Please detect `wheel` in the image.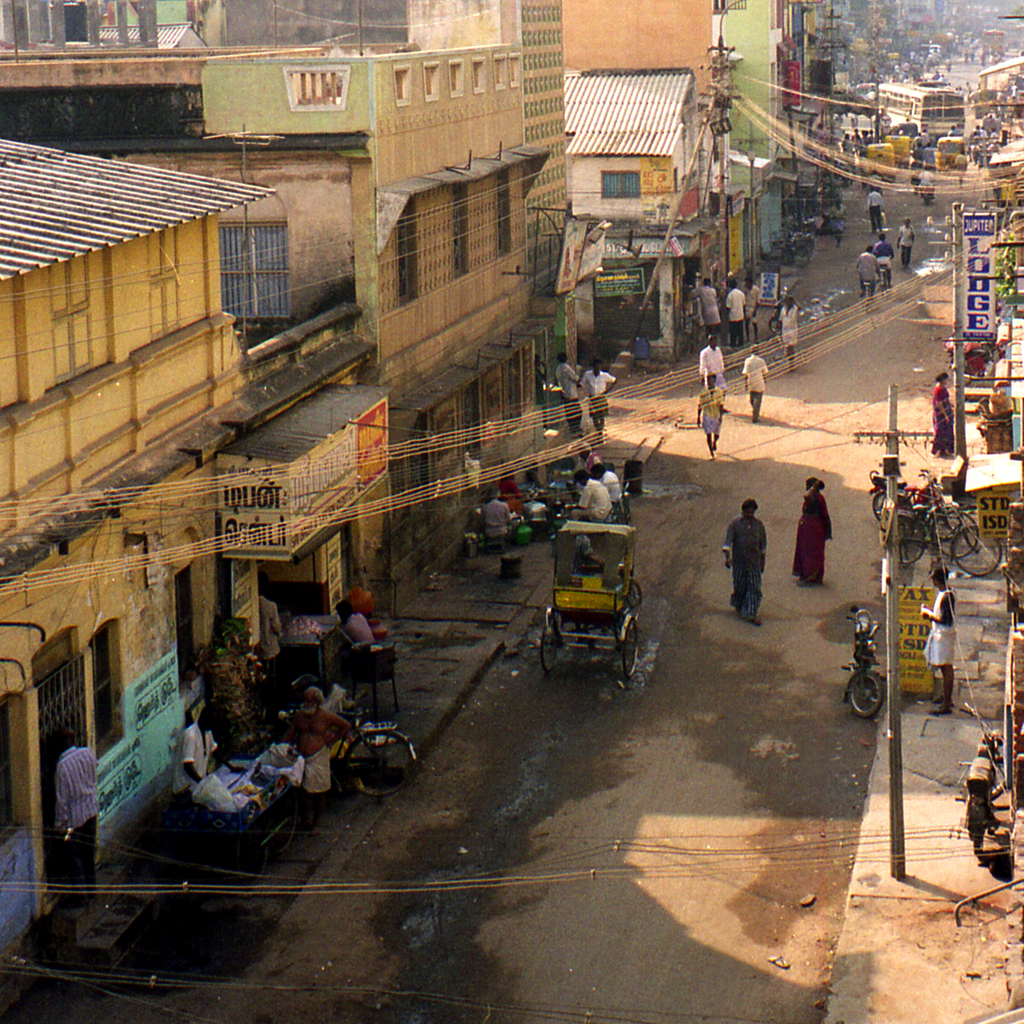
bbox=[620, 580, 645, 607].
